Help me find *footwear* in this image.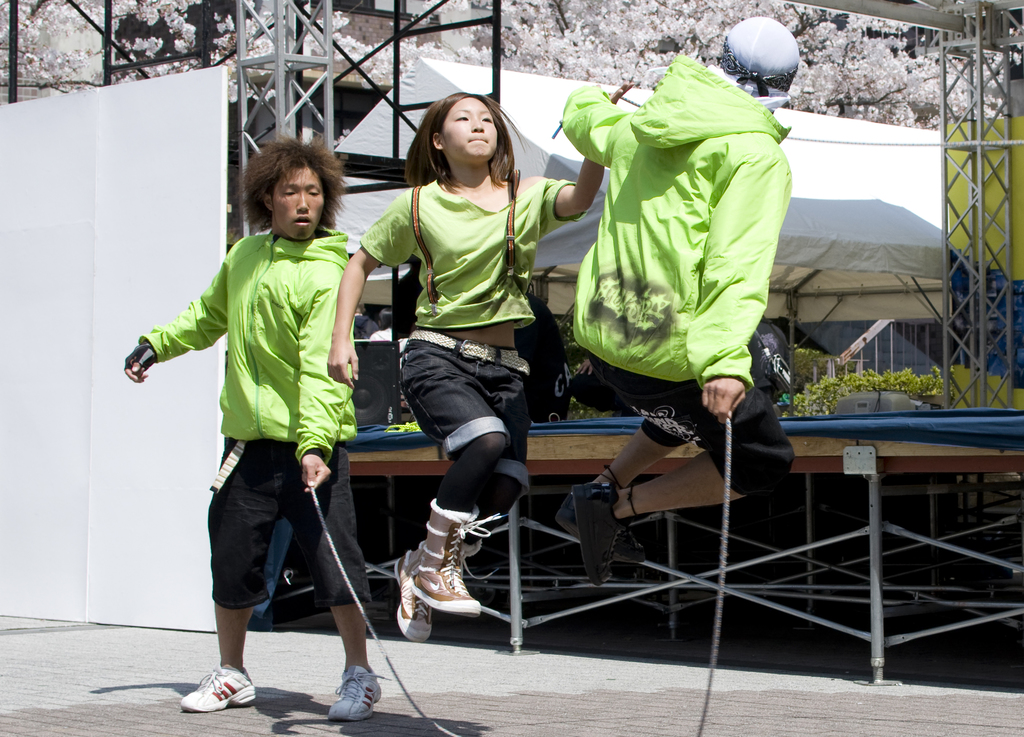
Found it: box=[571, 482, 633, 601].
